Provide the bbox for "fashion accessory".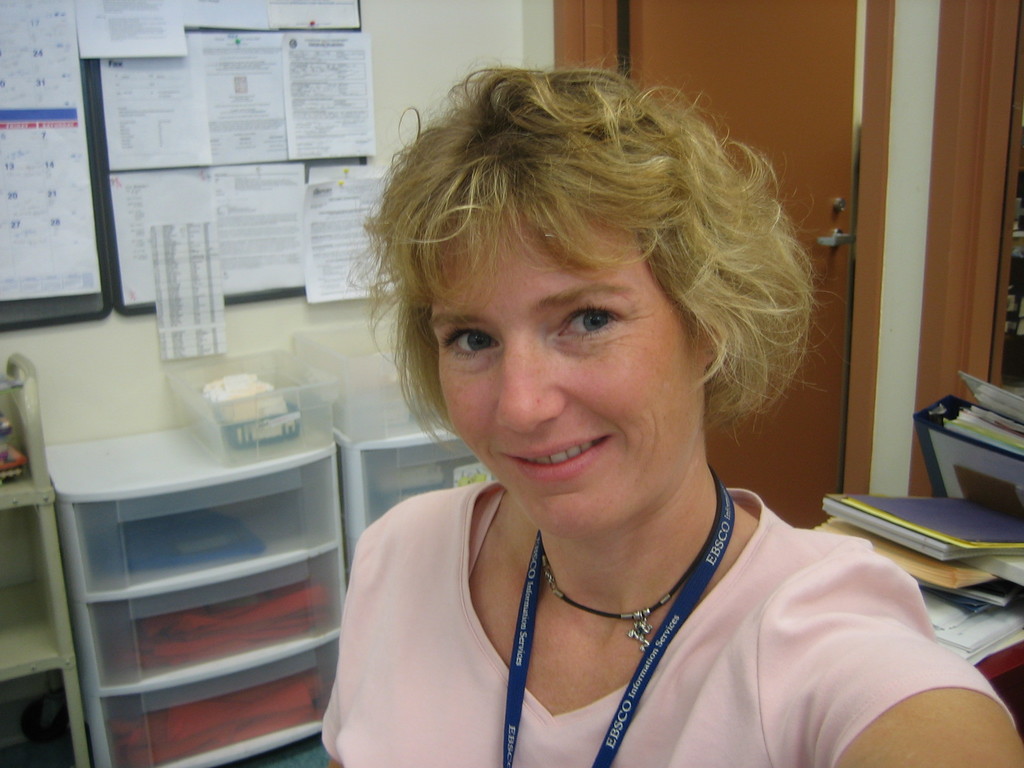
540, 473, 726, 653.
